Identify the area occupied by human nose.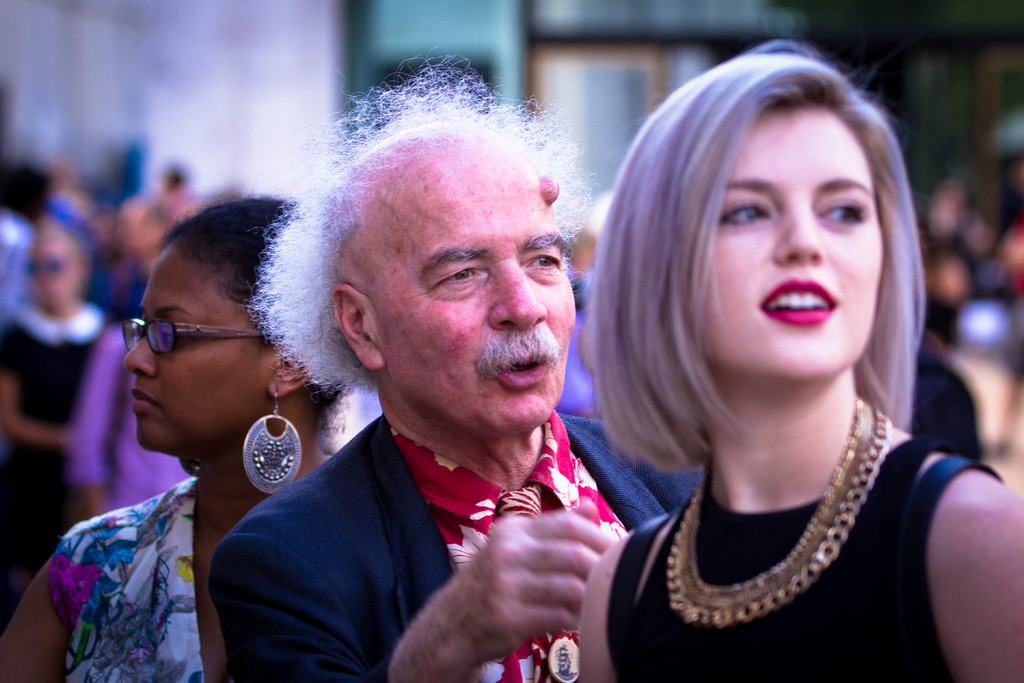
Area: 488 261 548 335.
